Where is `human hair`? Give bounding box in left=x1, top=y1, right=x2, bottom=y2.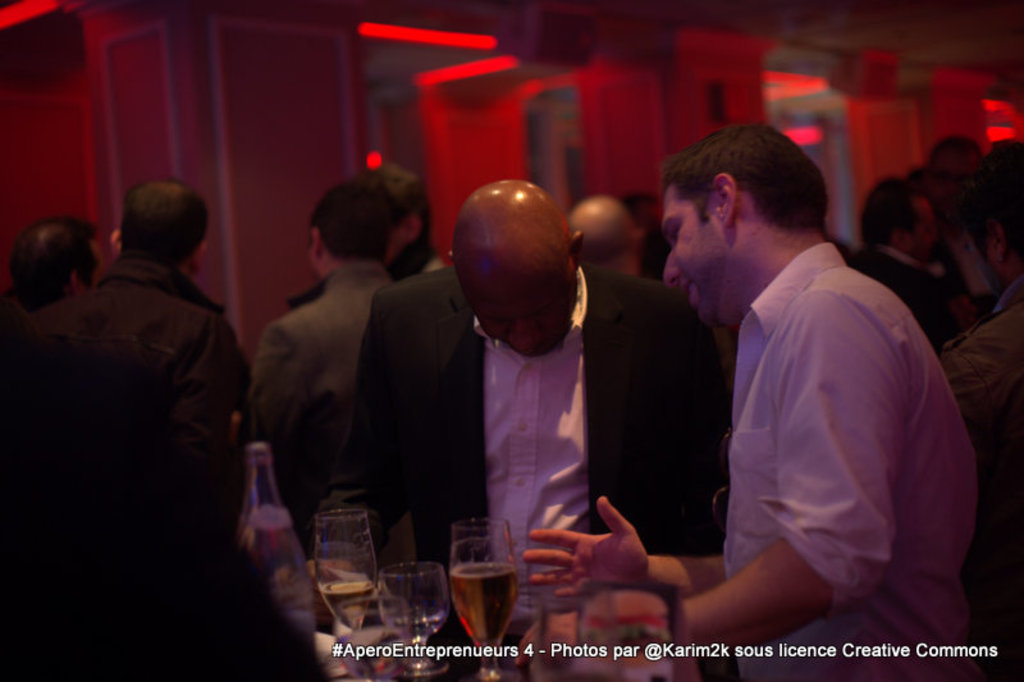
left=383, top=157, right=430, bottom=247.
